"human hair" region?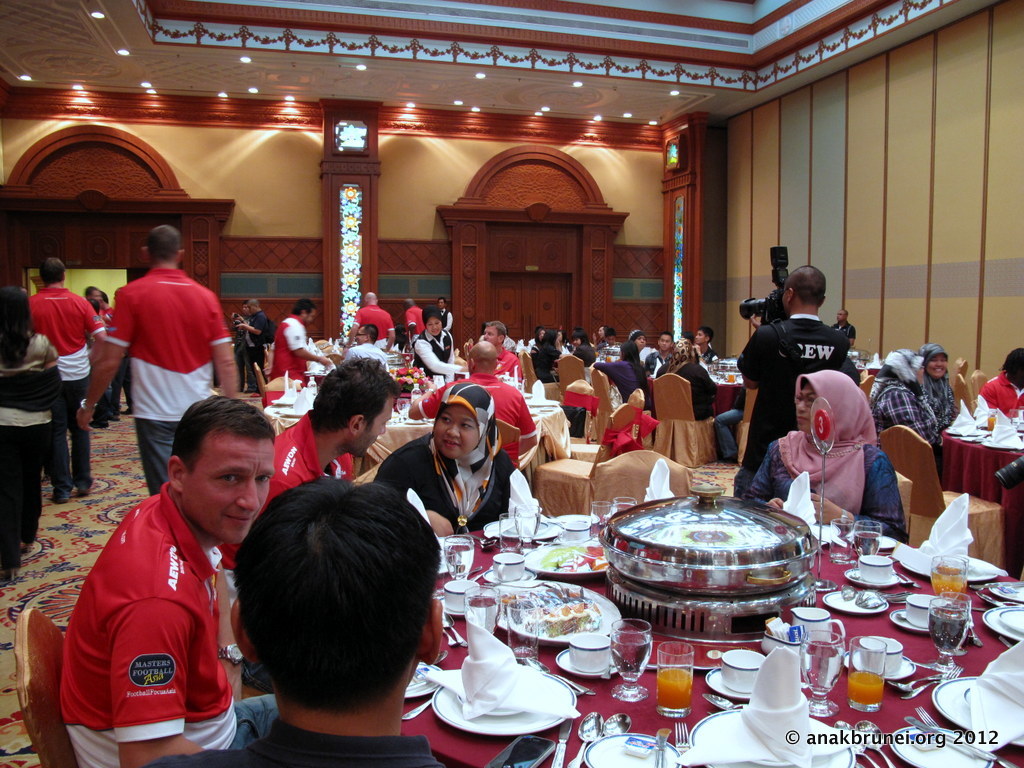
700,327,714,344
